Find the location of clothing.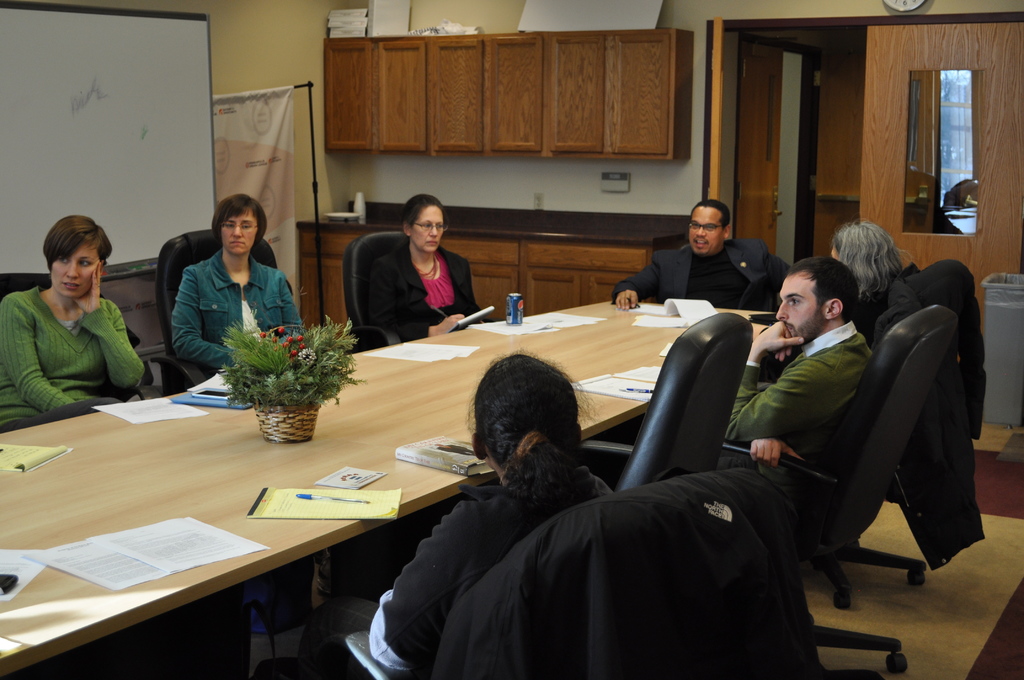
Location: locate(369, 240, 483, 337).
